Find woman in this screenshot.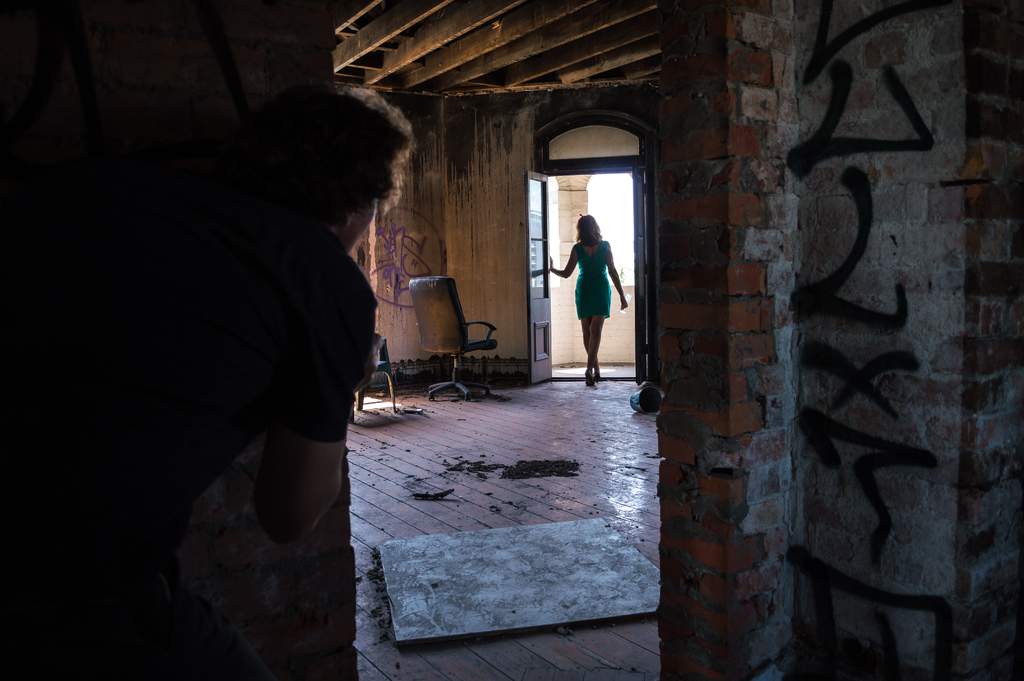
The bounding box for woman is <bbox>554, 193, 632, 381</bbox>.
